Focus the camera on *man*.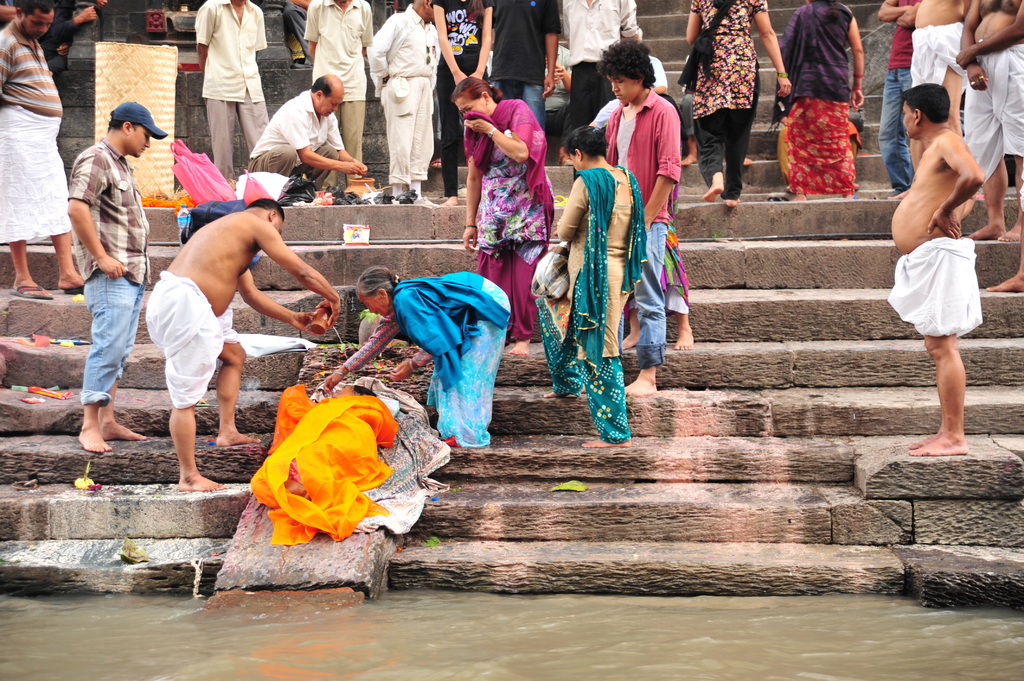
Focus region: <box>954,0,1023,300</box>.
